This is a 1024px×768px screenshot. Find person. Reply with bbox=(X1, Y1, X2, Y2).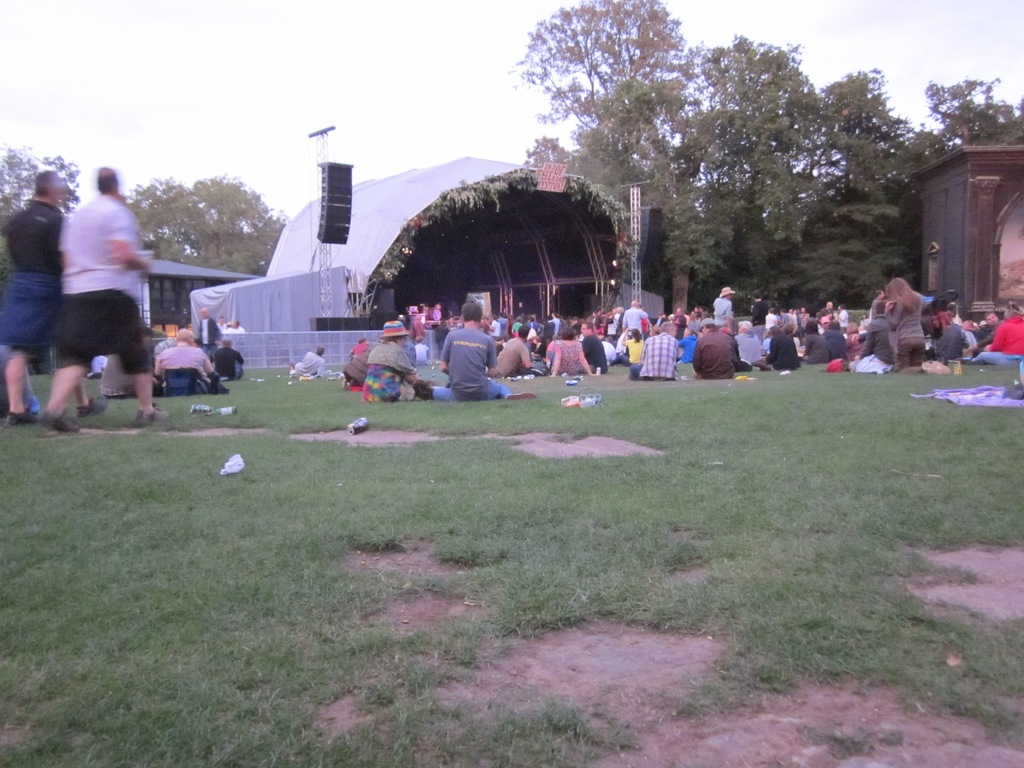
bbox=(582, 323, 607, 375).
